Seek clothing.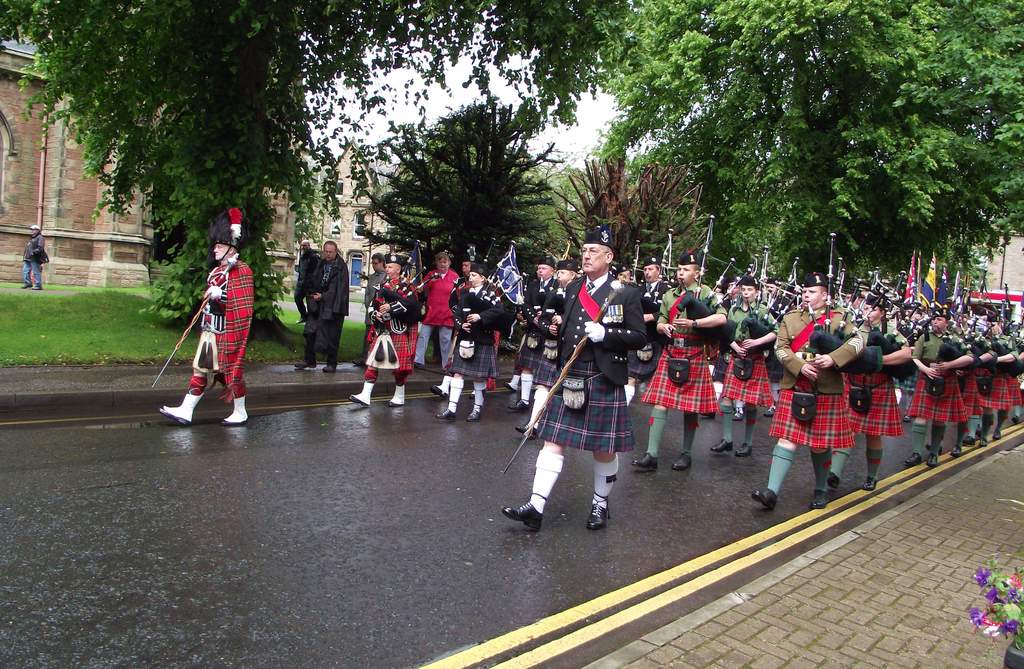
box(296, 255, 347, 367).
